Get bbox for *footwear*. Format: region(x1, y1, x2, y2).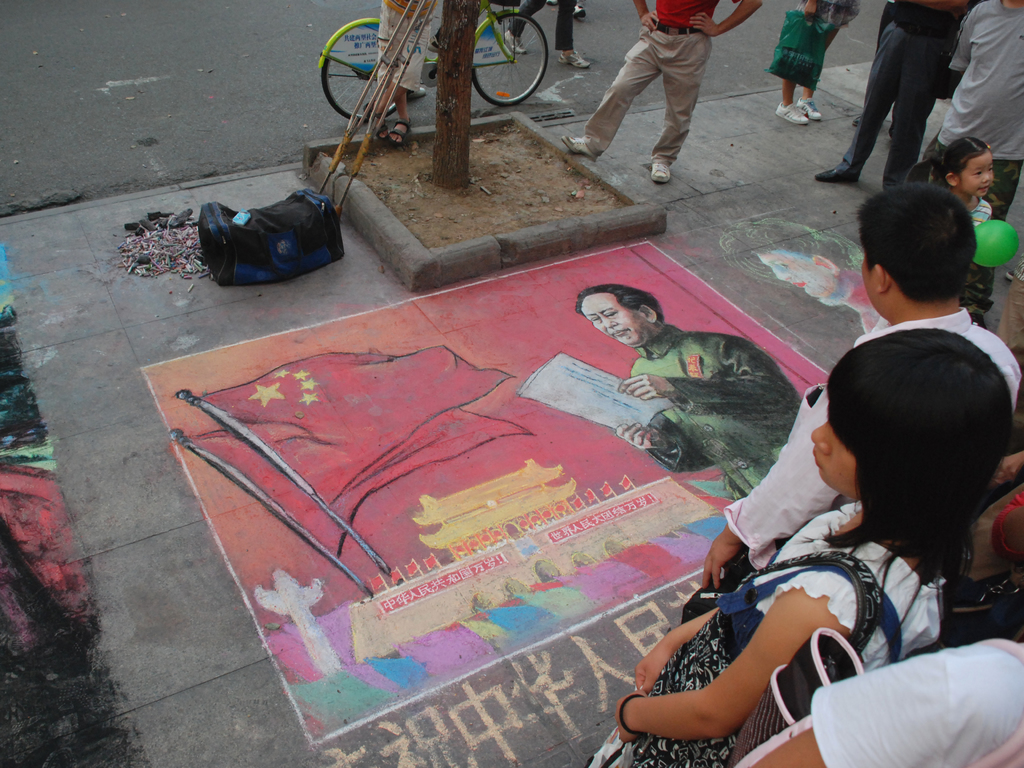
region(649, 163, 675, 184).
